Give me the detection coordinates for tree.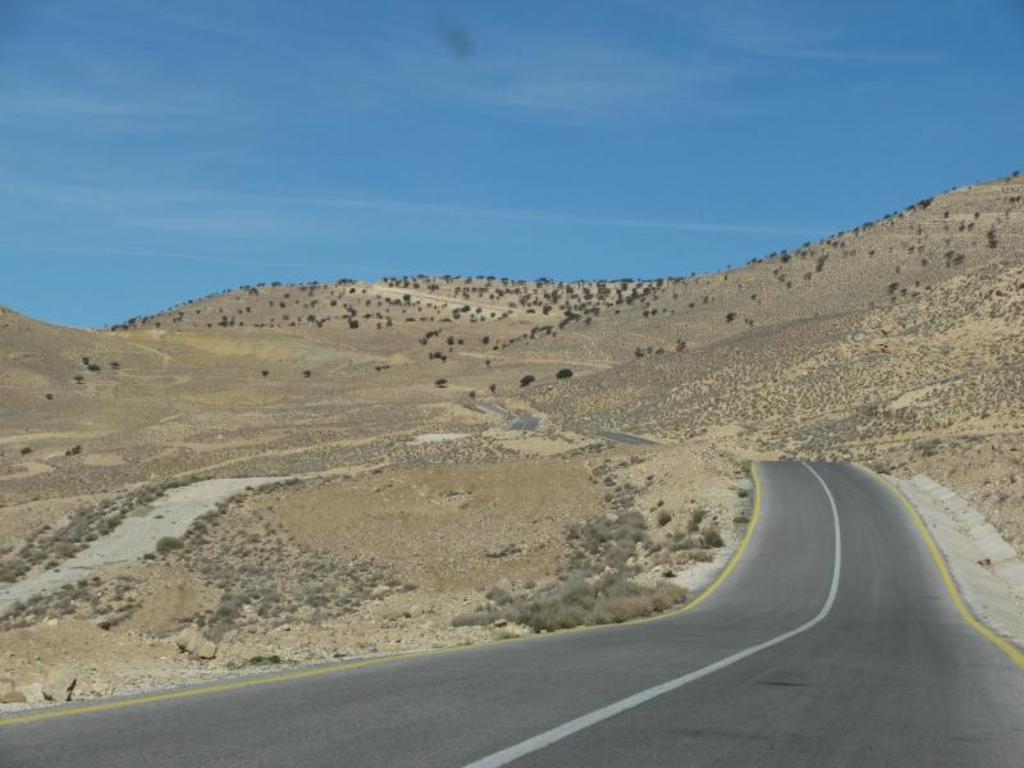
crop(783, 280, 790, 288).
